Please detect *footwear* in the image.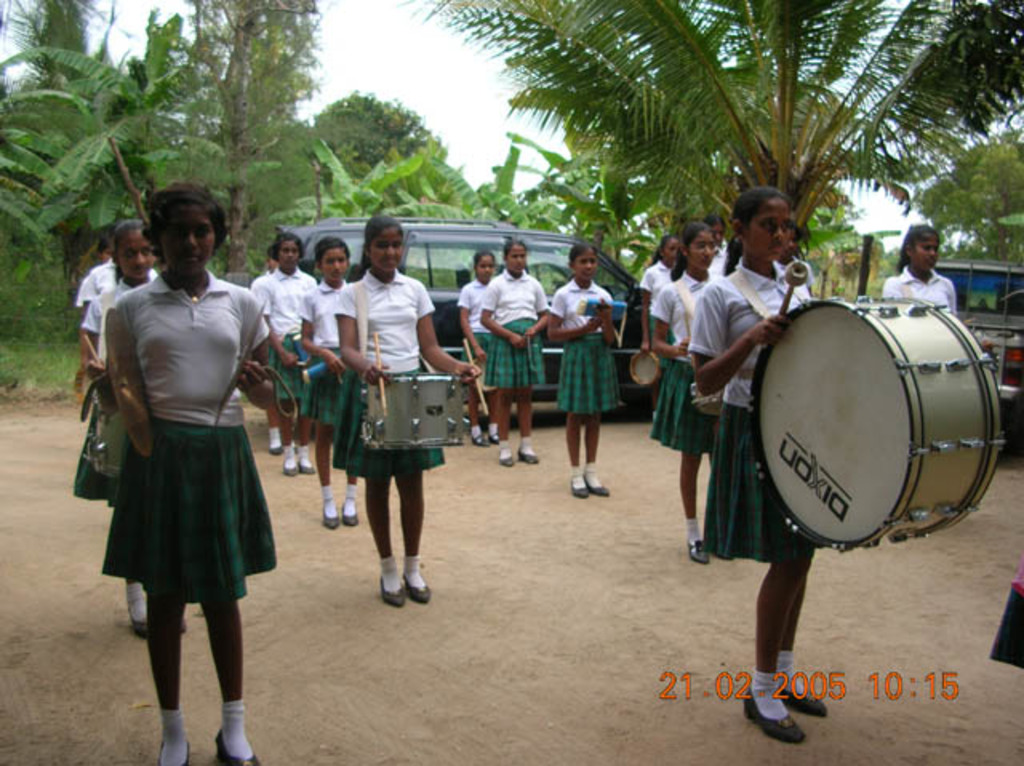
322:505:338:528.
